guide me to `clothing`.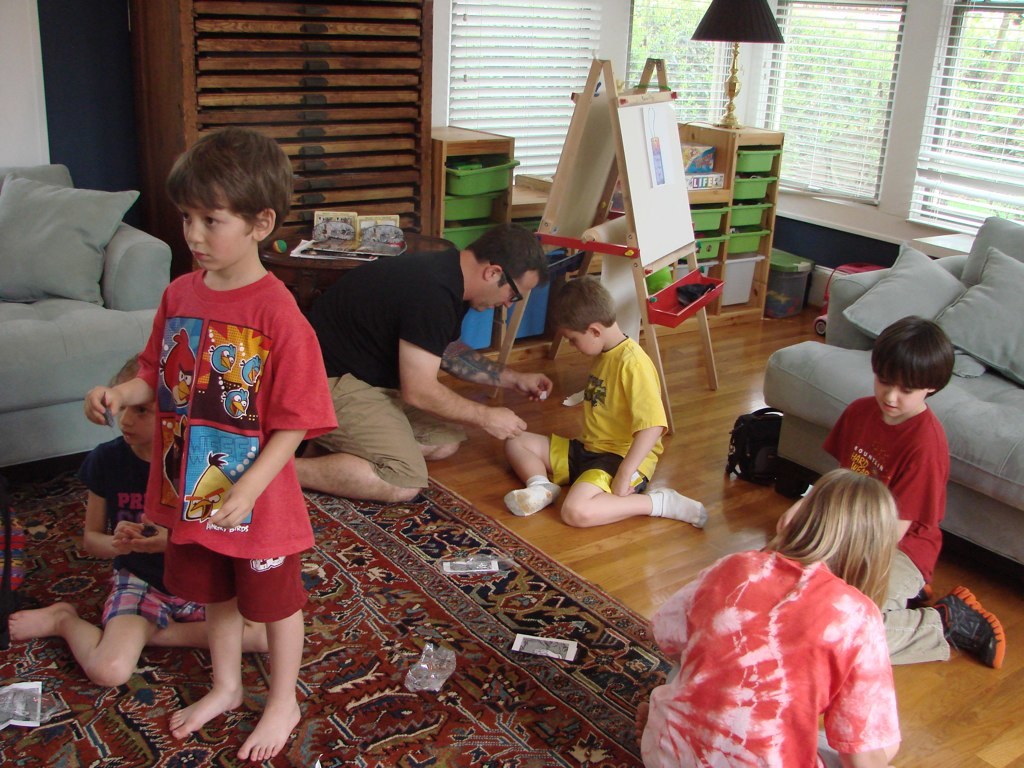
Guidance: (x1=656, y1=541, x2=919, y2=752).
